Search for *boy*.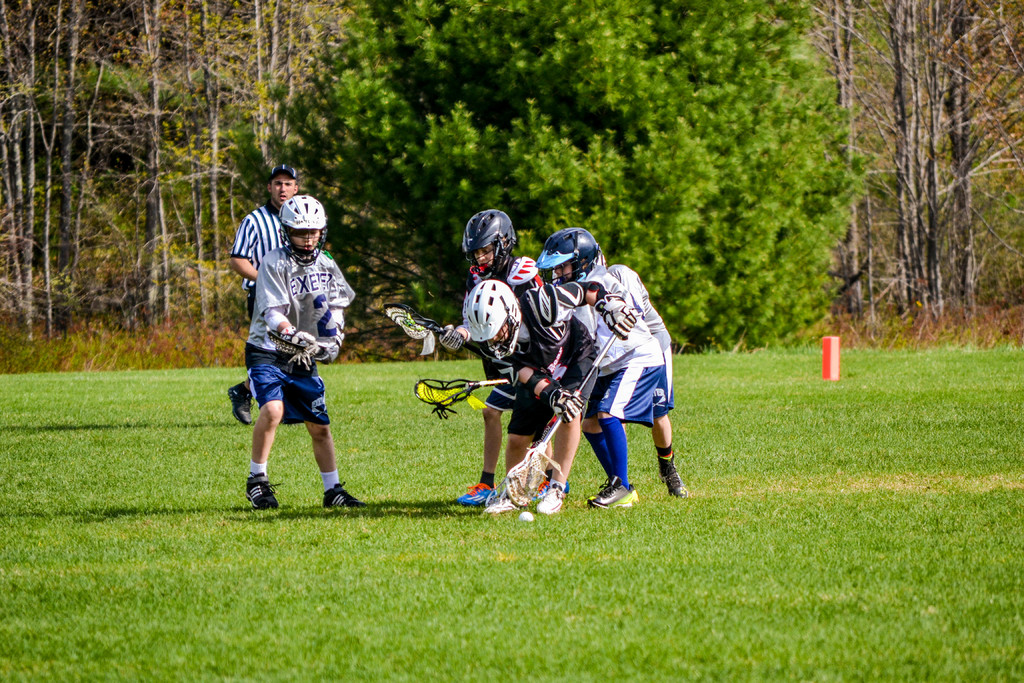
Found at (left=466, top=279, right=636, bottom=514).
